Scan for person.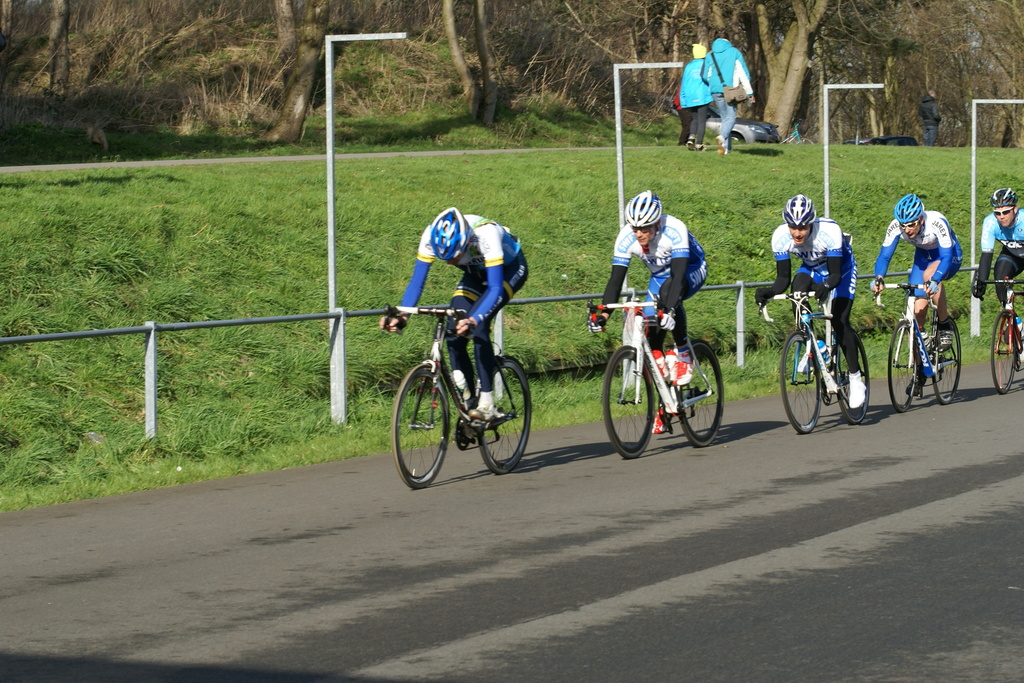
Scan result: <region>381, 208, 531, 412</region>.
